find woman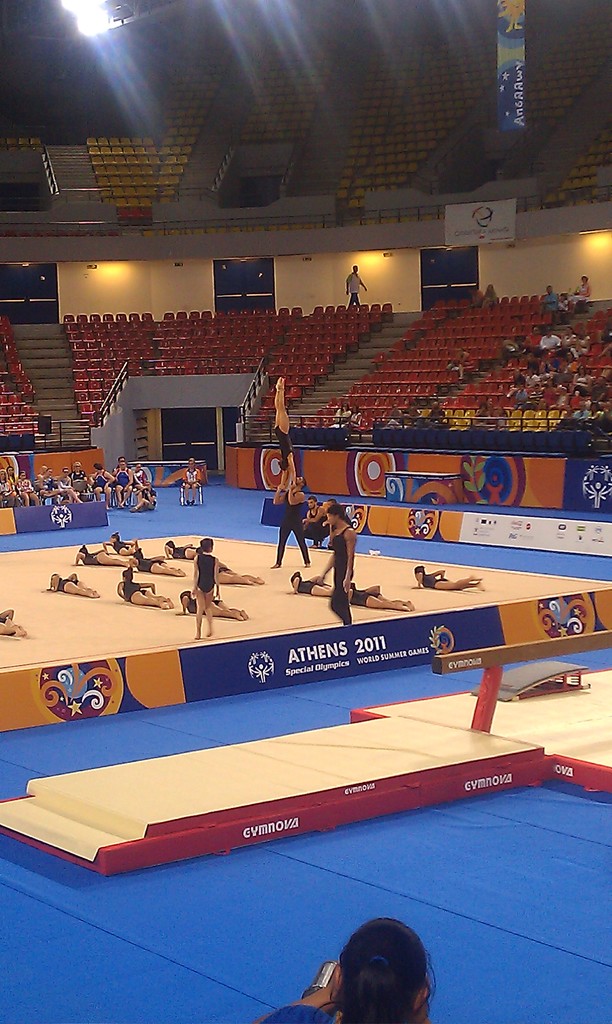
locate(102, 535, 138, 553)
